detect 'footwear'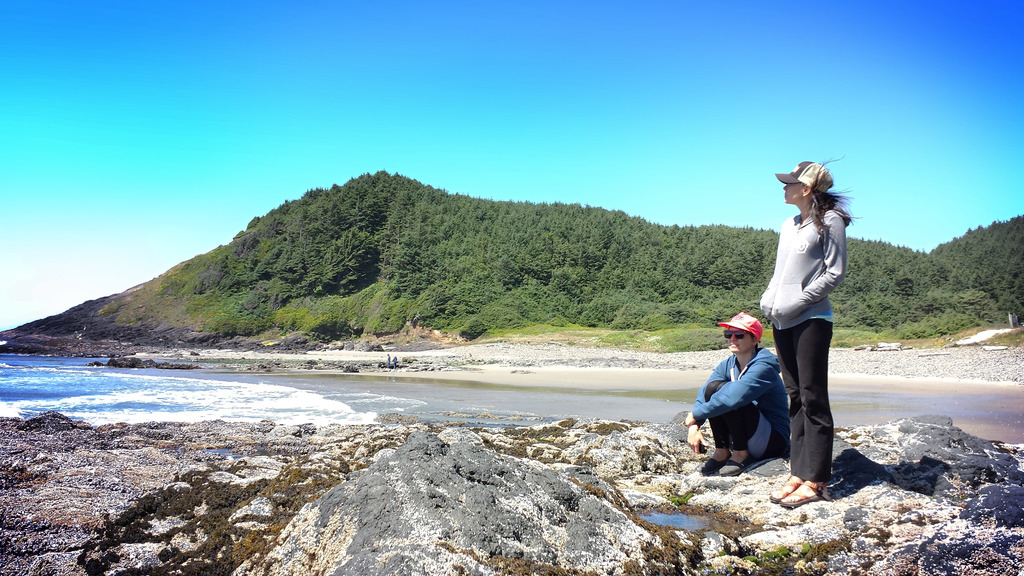
<region>720, 450, 755, 477</region>
